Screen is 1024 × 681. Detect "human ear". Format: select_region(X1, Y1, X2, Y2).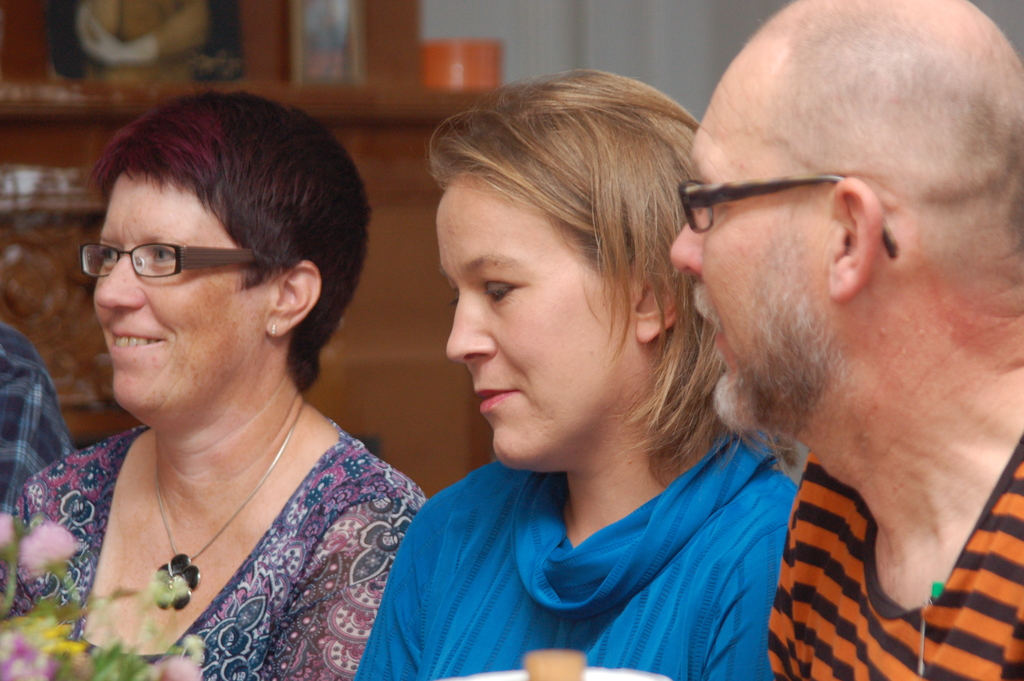
select_region(828, 173, 886, 302).
